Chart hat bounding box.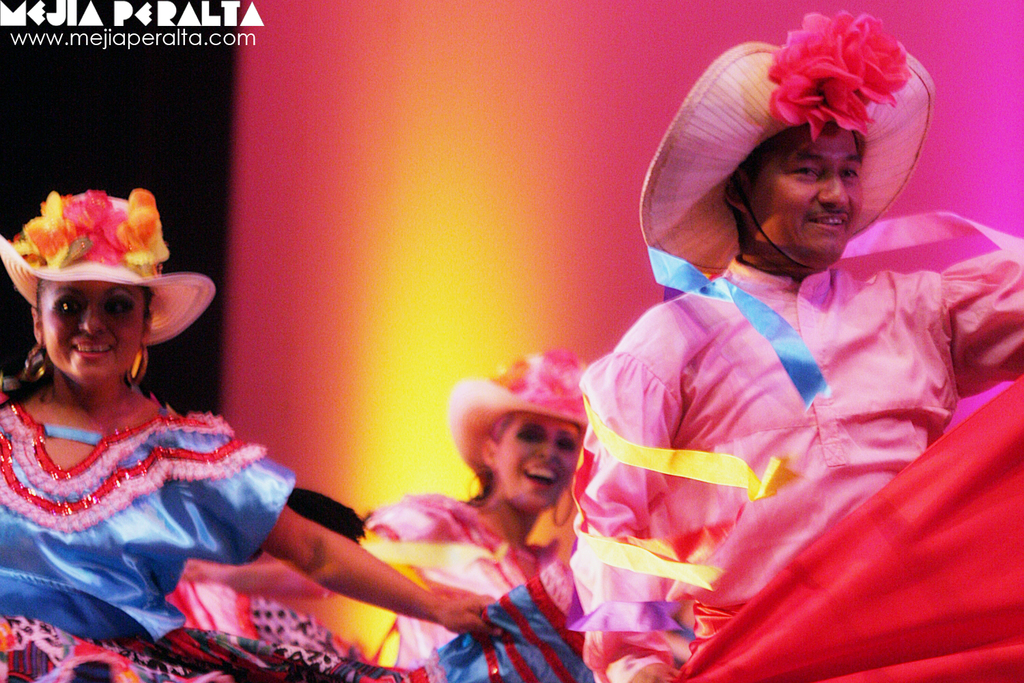
Charted: (638,5,940,277).
